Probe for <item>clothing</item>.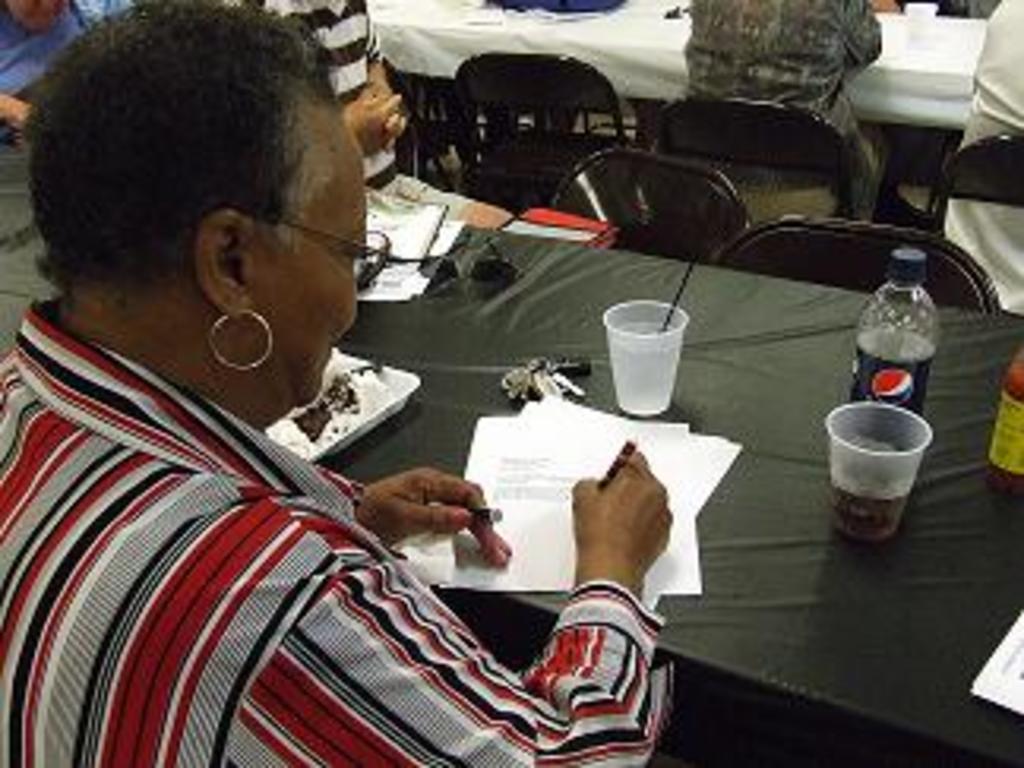
Probe result: rect(79, 218, 740, 743).
